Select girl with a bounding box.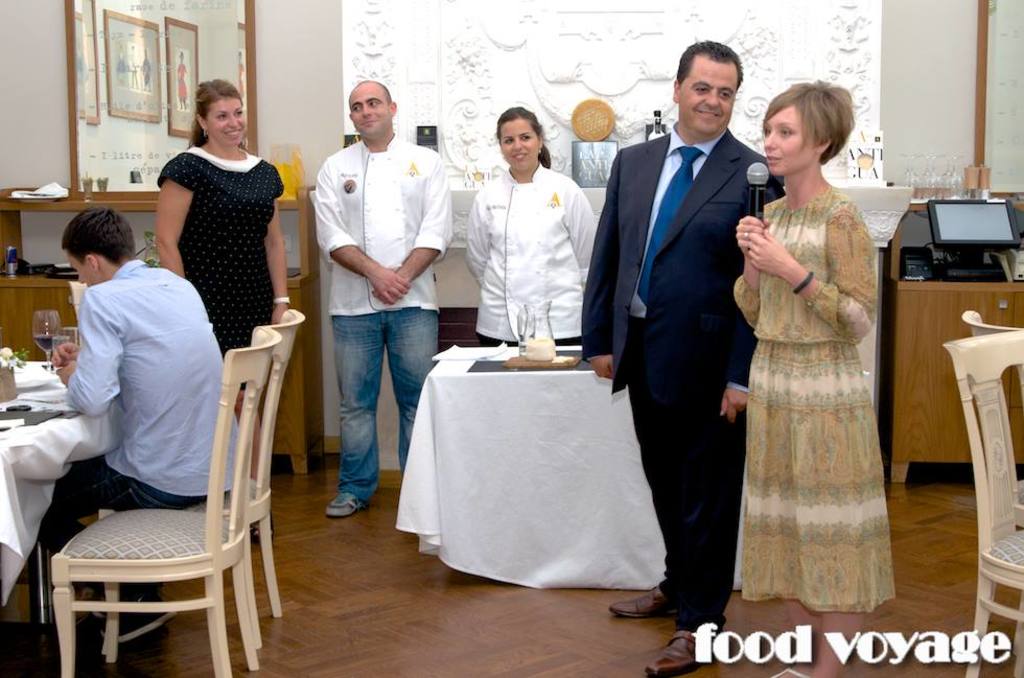
x1=734, y1=76, x2=874, y2=677.
